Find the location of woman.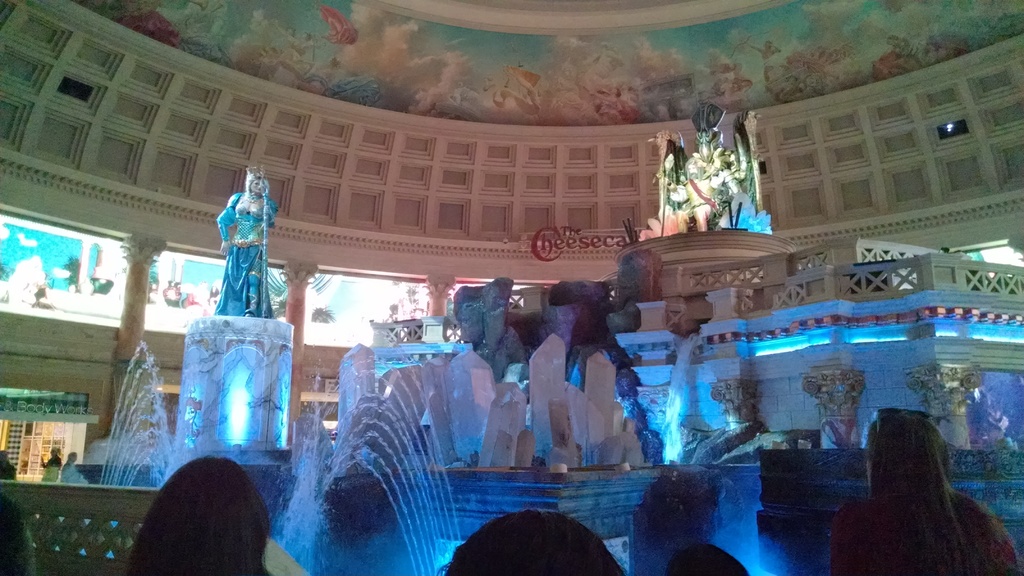
Location: (216,173,277,320).
